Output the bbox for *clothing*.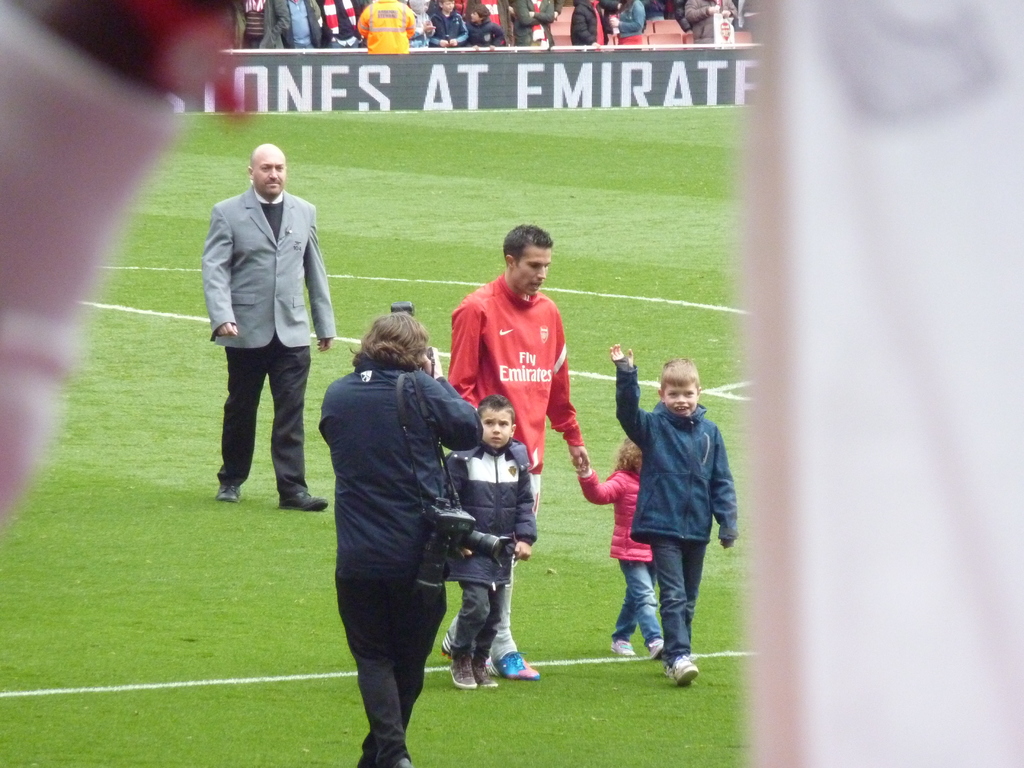
199 147 332 485.
